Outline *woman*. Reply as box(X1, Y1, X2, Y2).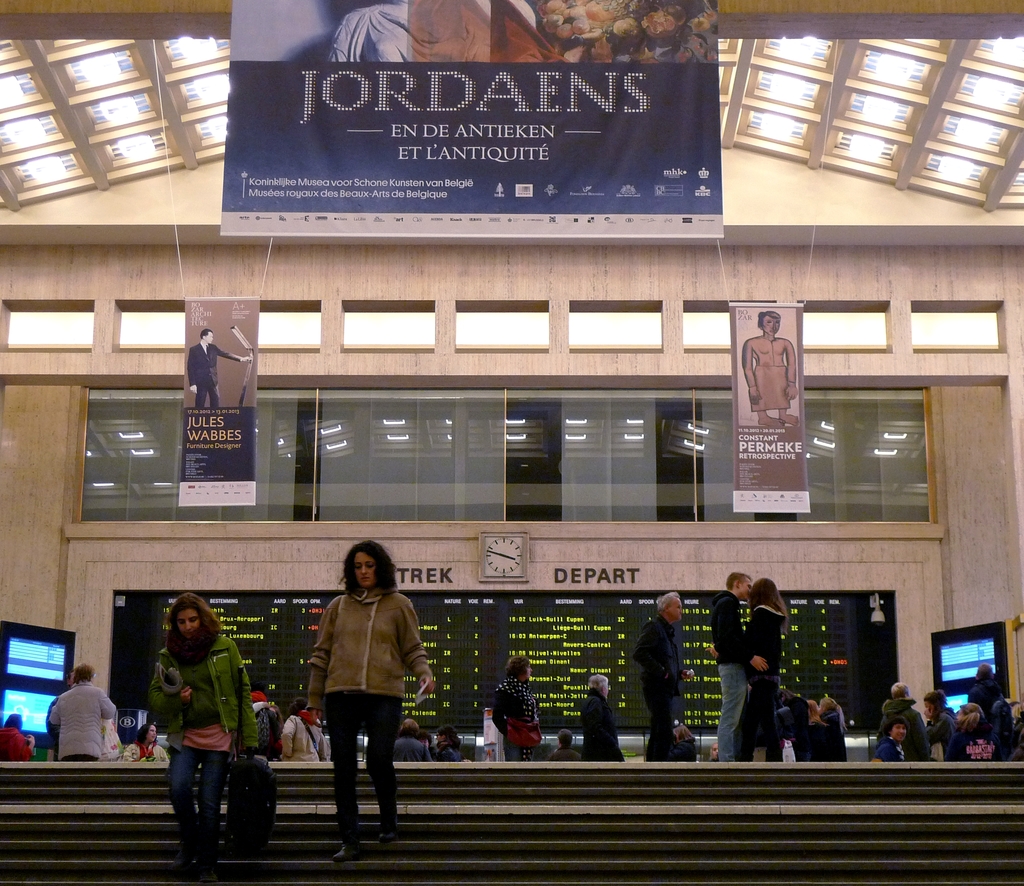
box(709, 577, 790, 757).
